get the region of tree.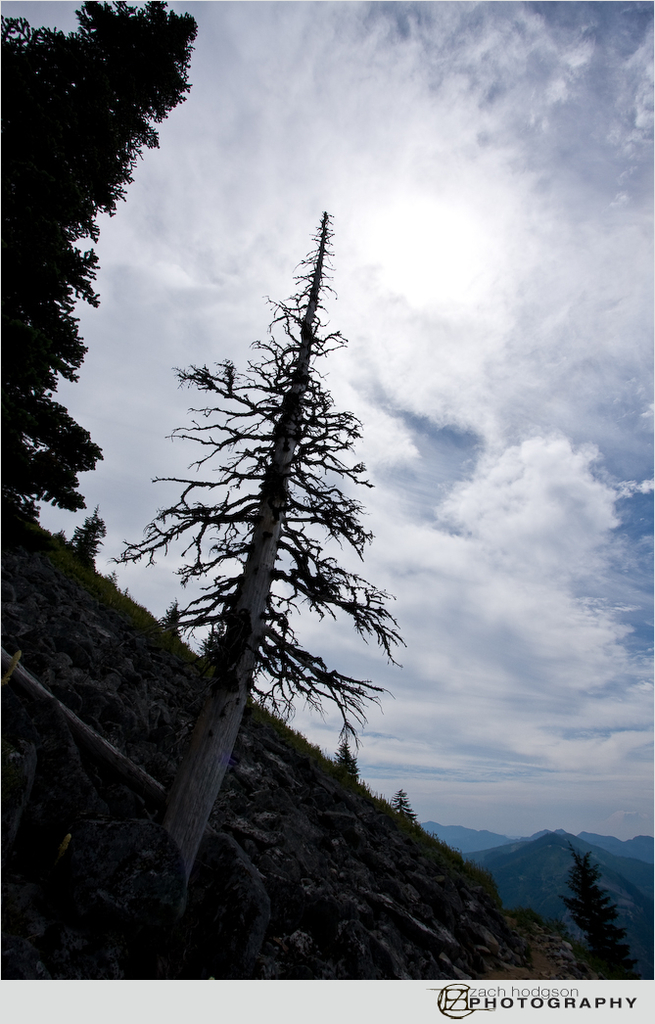
x1=0, y1=0, x2=196, y2=511.
